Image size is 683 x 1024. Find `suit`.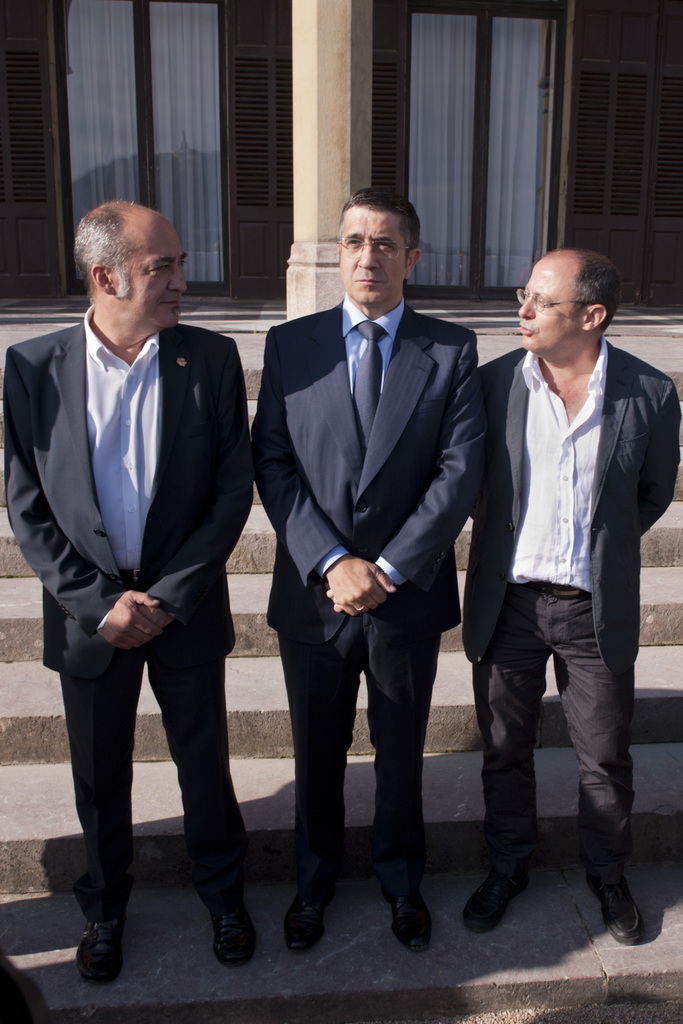
[6, 305, 253, 904].
